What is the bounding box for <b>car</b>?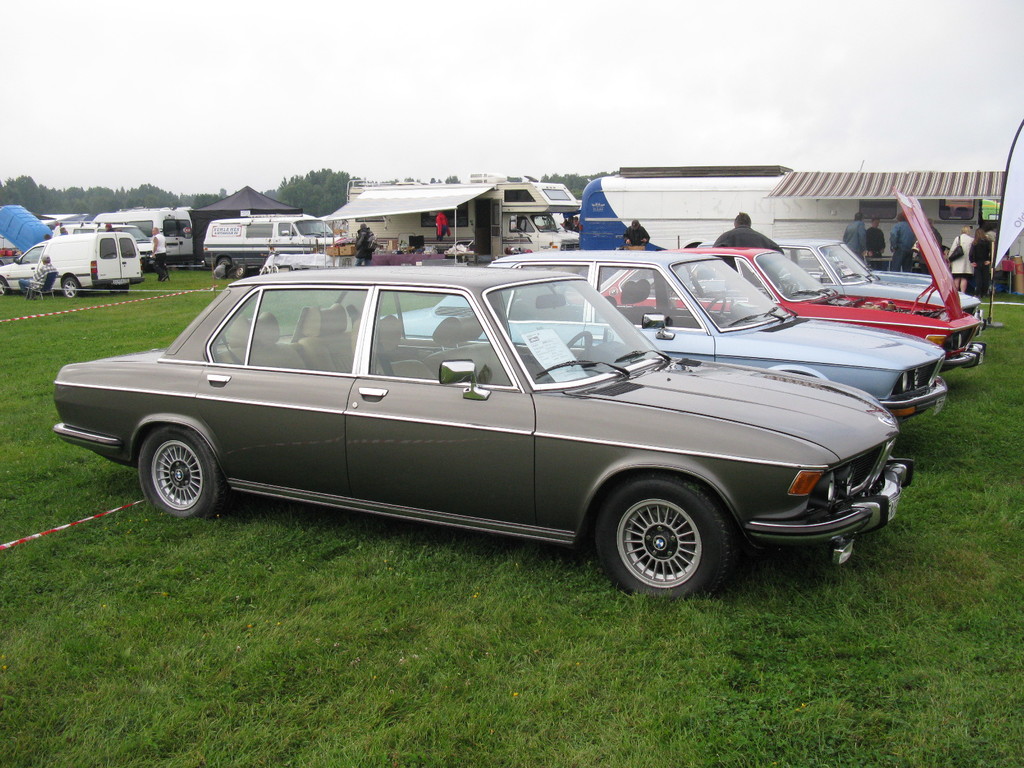
593 192 986 365.
